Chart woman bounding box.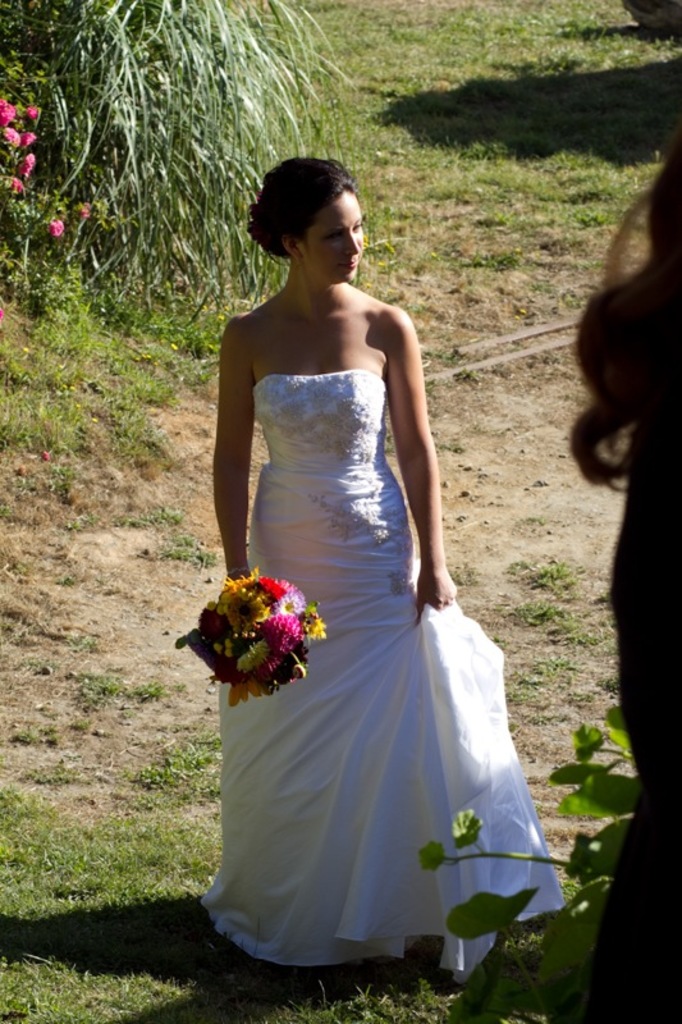
Charted: BBox(178, 150, 560, 992).
